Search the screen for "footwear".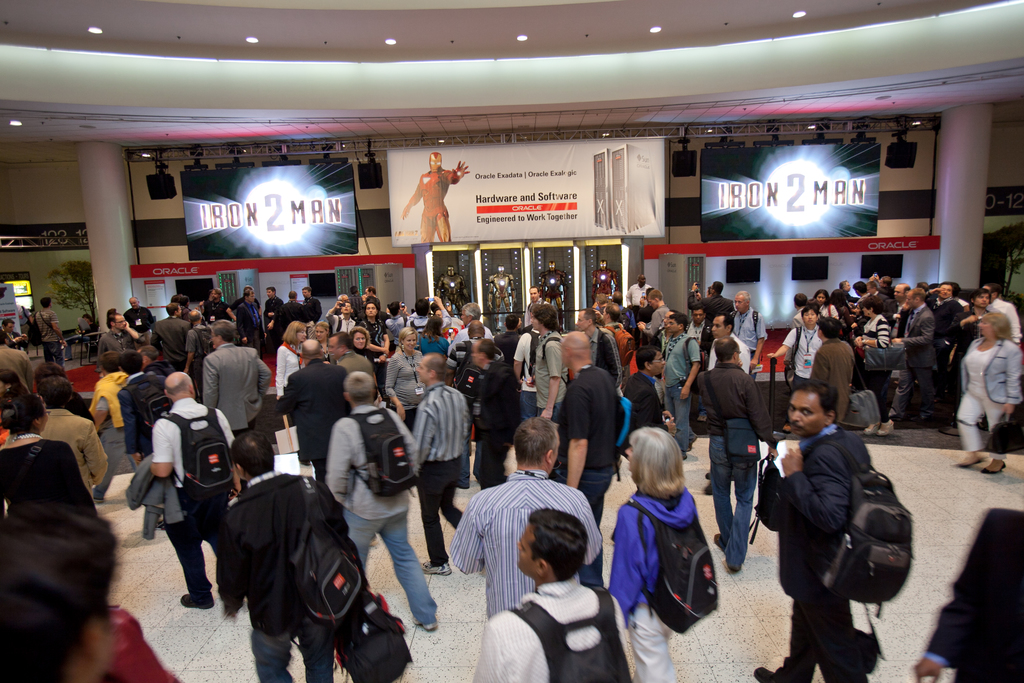
Found at BBox(953, 447, 986, 475).
